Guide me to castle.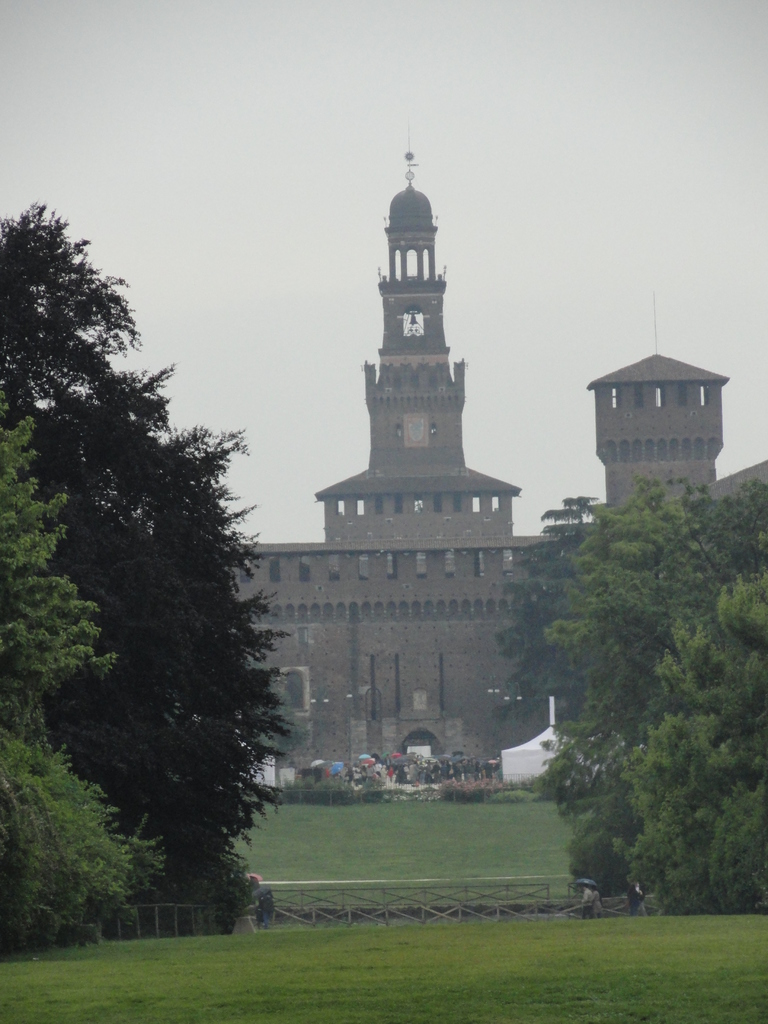
Guidance: 213/132/767/781.
